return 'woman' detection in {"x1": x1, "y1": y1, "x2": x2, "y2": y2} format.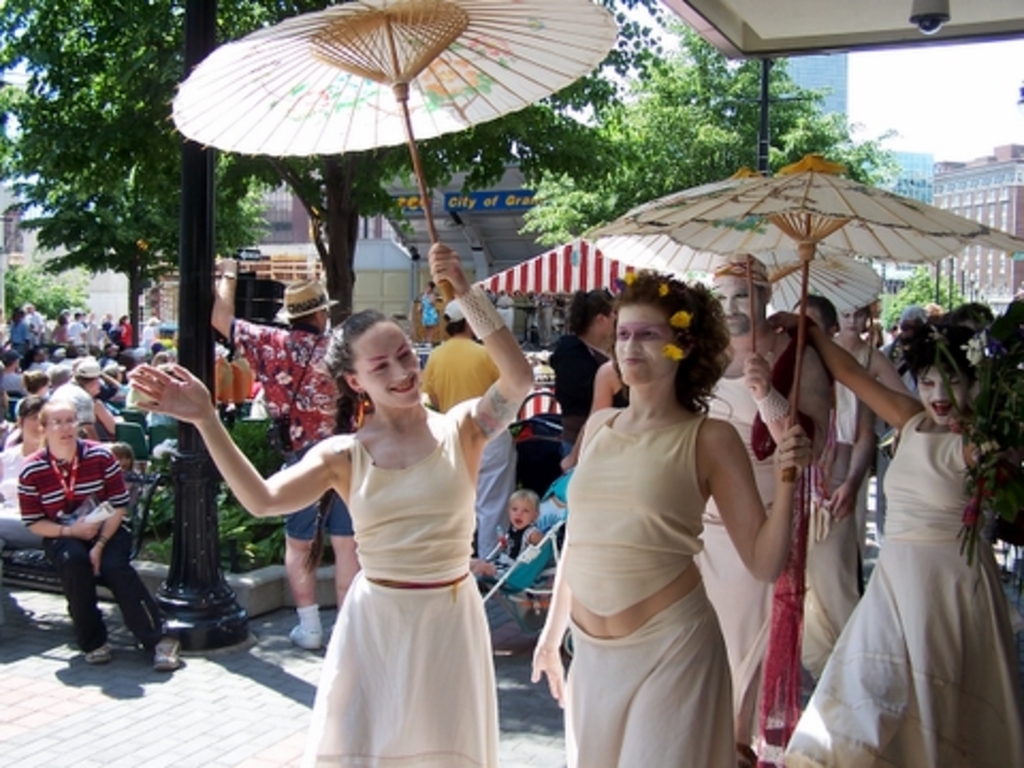
{"x1": 589, "y1": 356, "x2": 629, "y2": 410}.
